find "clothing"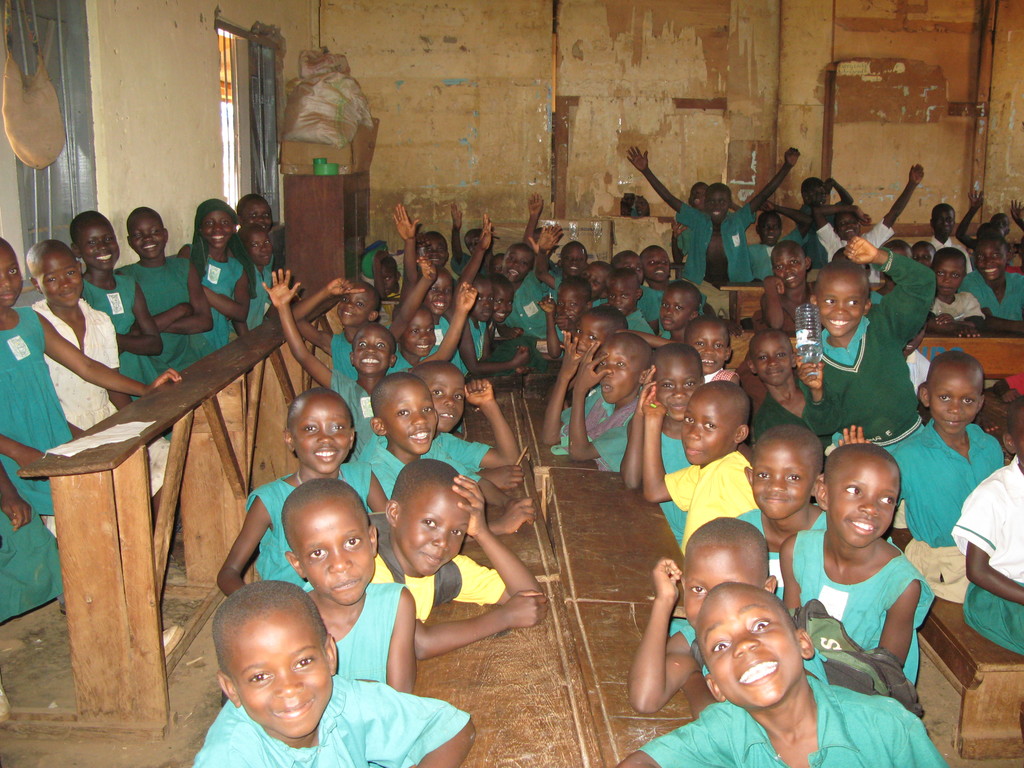
(0,305,67,630)
